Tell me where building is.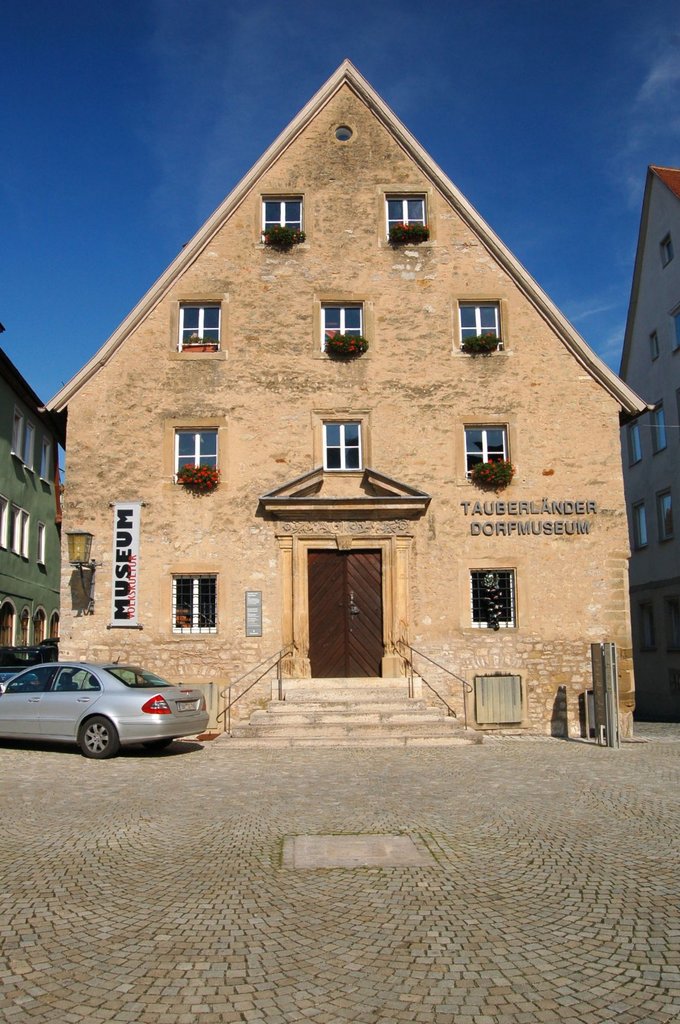
building is at left=619, top=166, right=679, bottom=723.
